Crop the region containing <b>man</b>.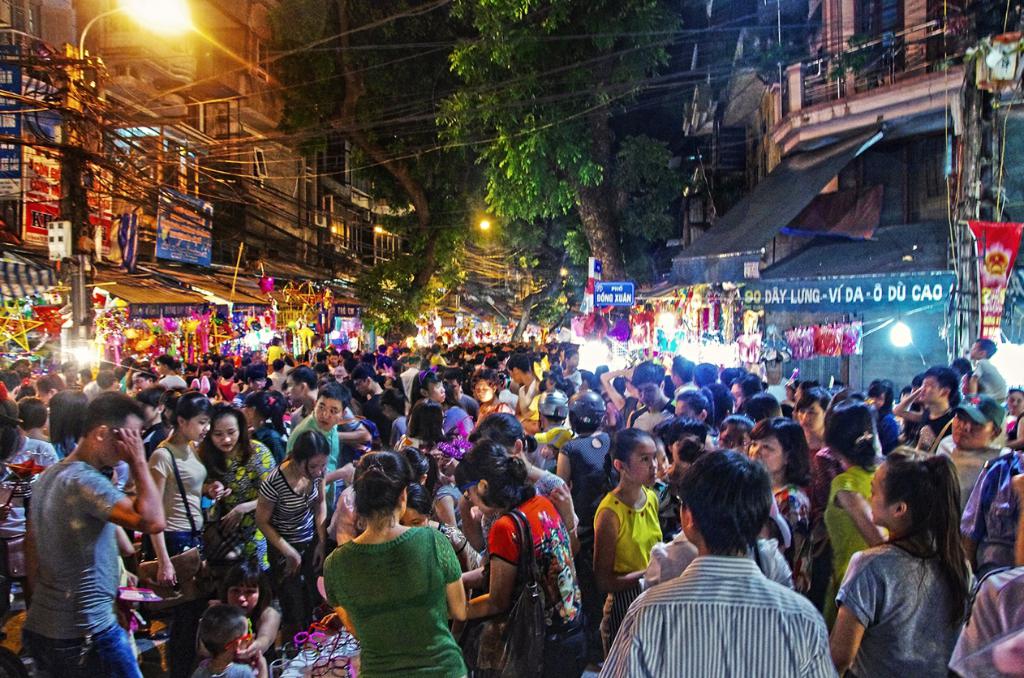
Crop region: x1=628 y1=362 x2=677 y2=436.
